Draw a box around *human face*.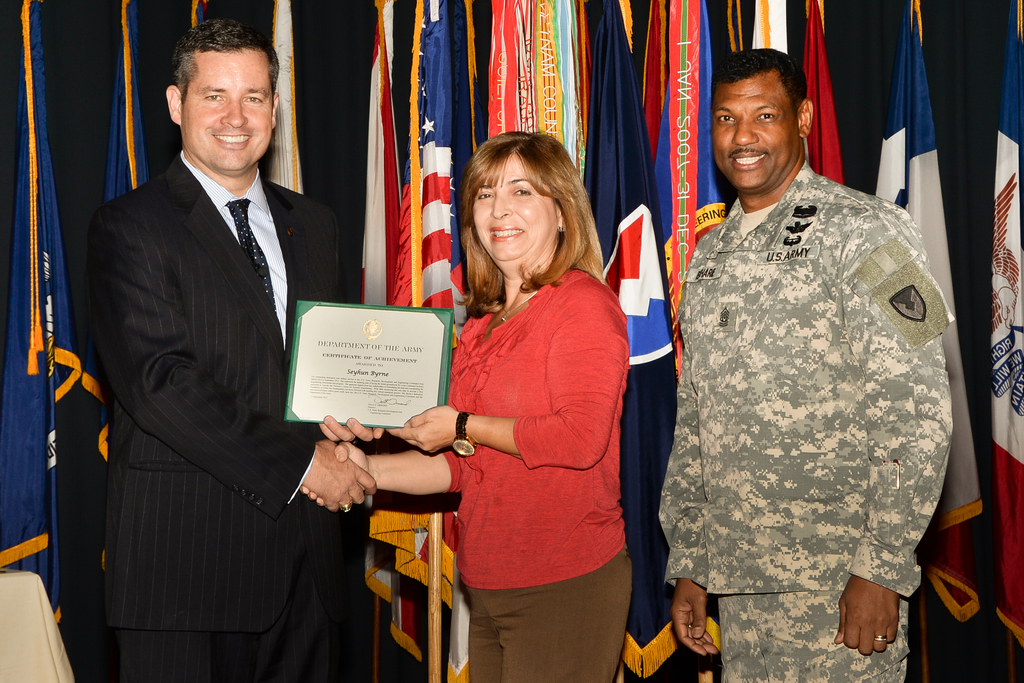
<region>181, 47, 272, 178</region>.
